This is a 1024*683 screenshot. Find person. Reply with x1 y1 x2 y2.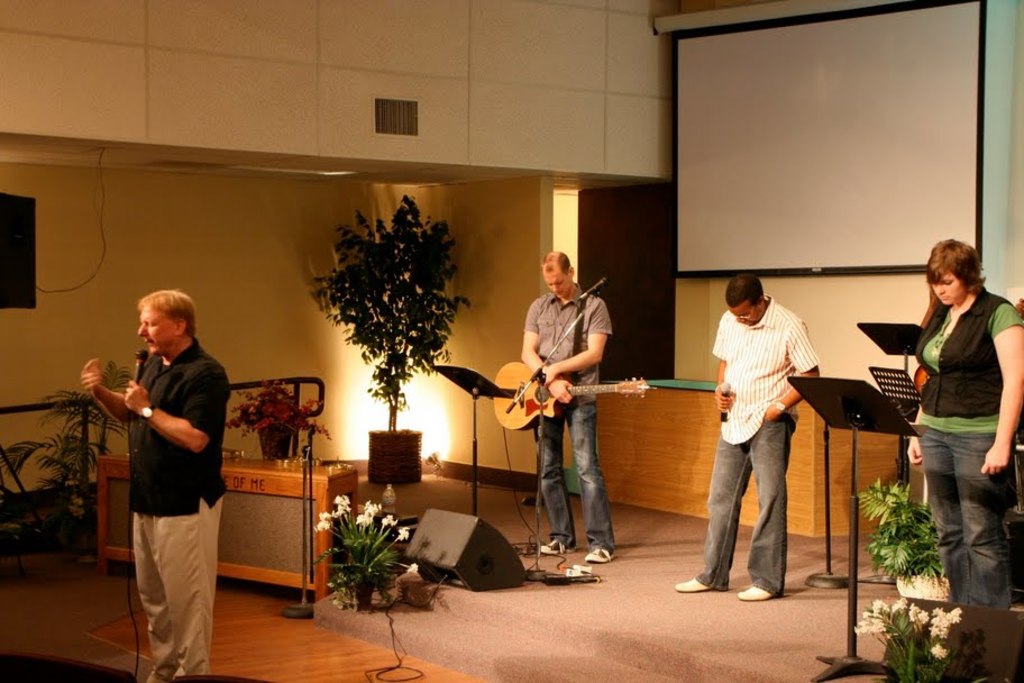
905 236 1021 623.
